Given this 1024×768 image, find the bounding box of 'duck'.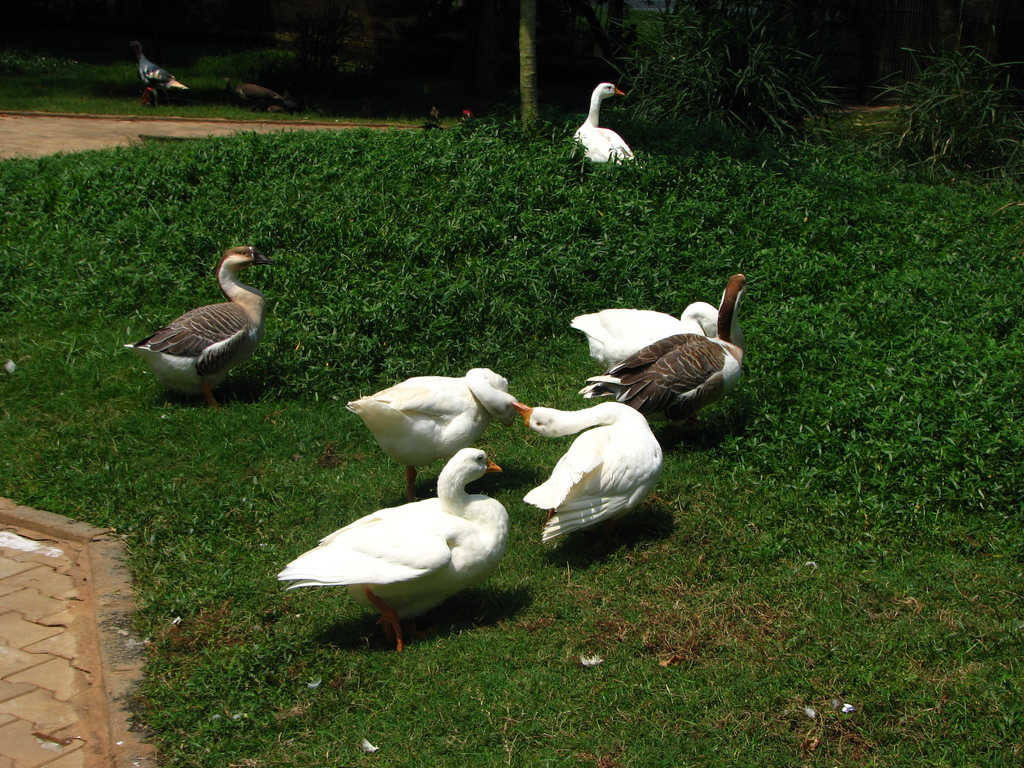
[left=129, top=244, right=285, bottom=406].
